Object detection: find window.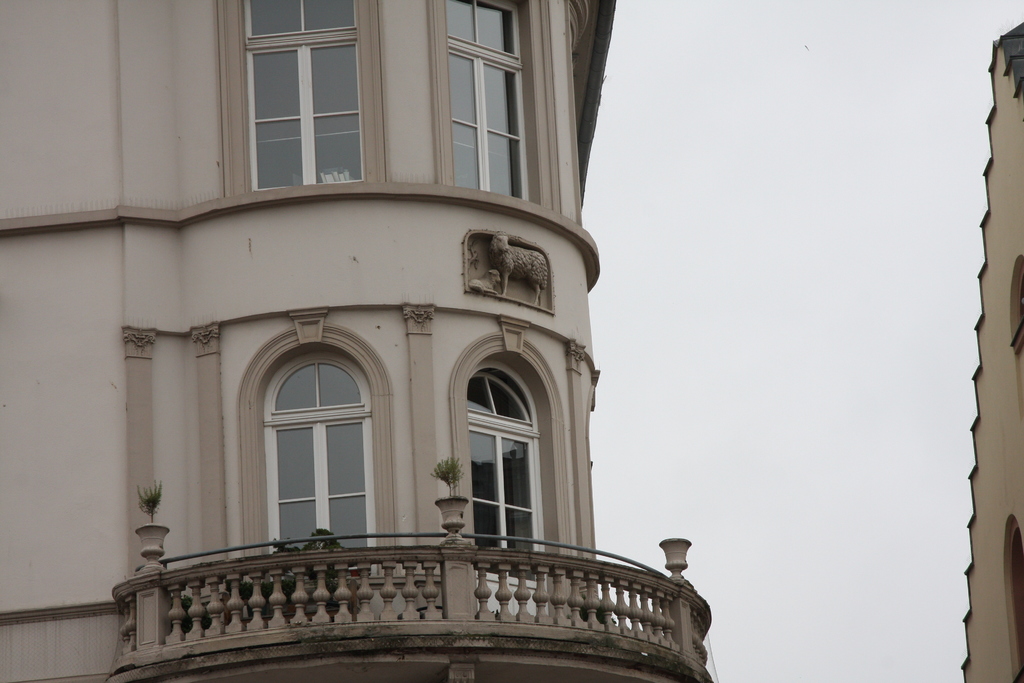
(left=238, top=0, right=367, bottom=194).
